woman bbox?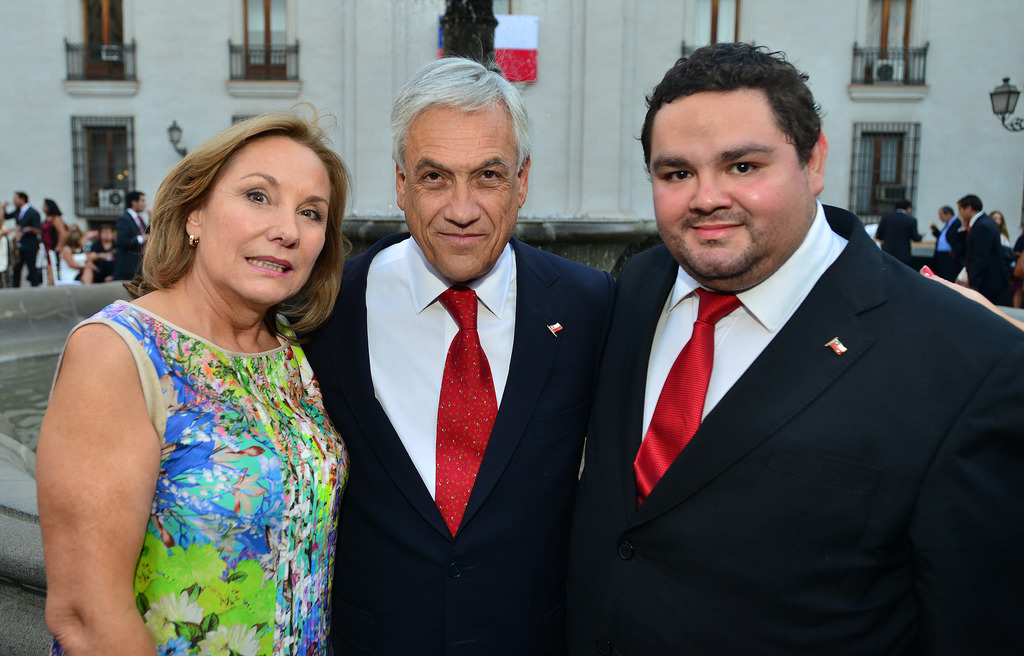
x1=42 y1=196 x2=68 y2=288
